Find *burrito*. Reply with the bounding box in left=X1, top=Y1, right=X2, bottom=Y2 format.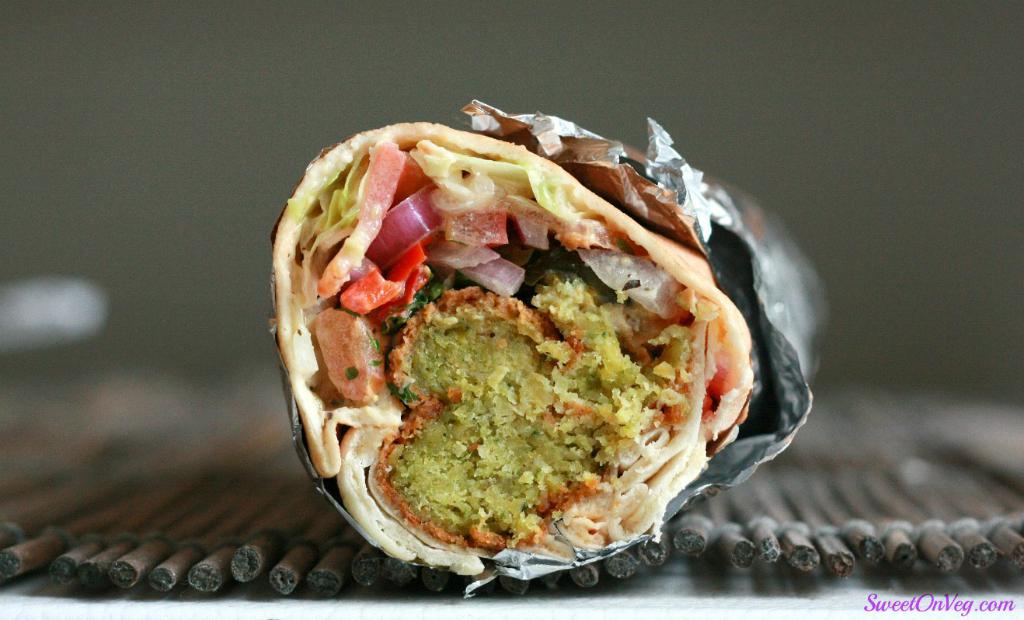
left=266, top=102, right=834, bottom=596.
